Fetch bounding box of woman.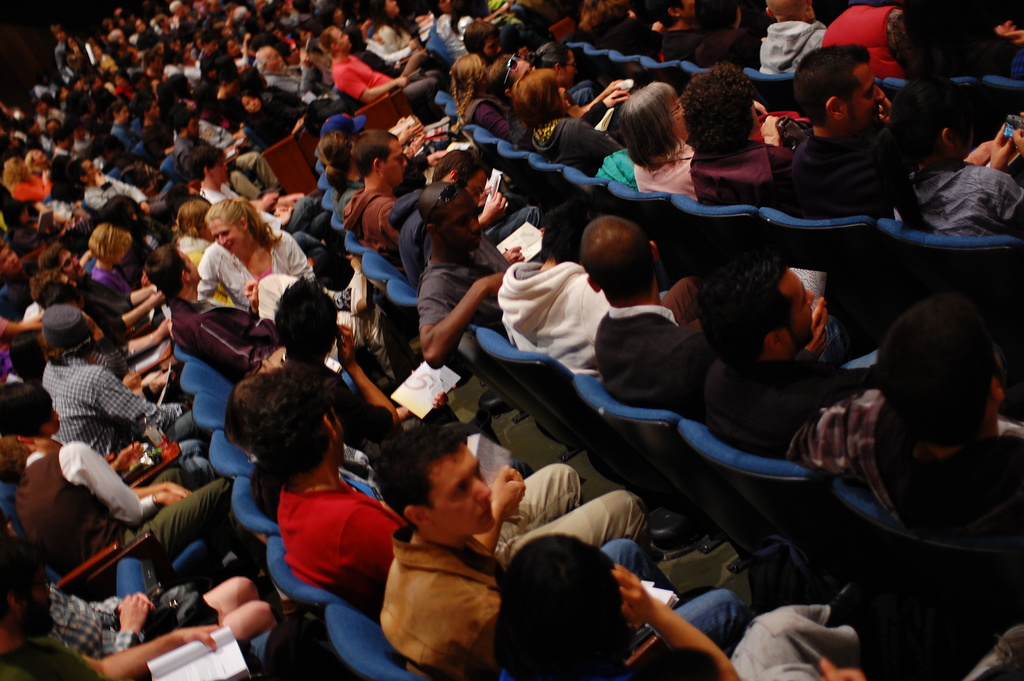
Bbox: Rect(1, 160, 51, 197).
